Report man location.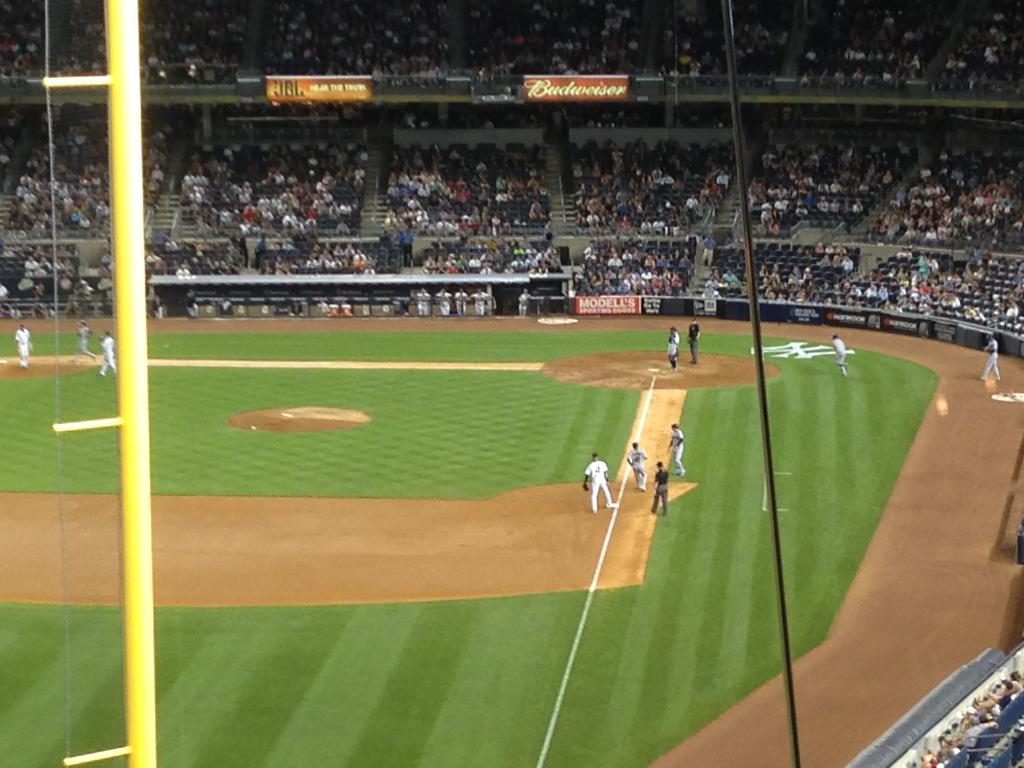
Report: bbox=(518, 287, 526, 316).
